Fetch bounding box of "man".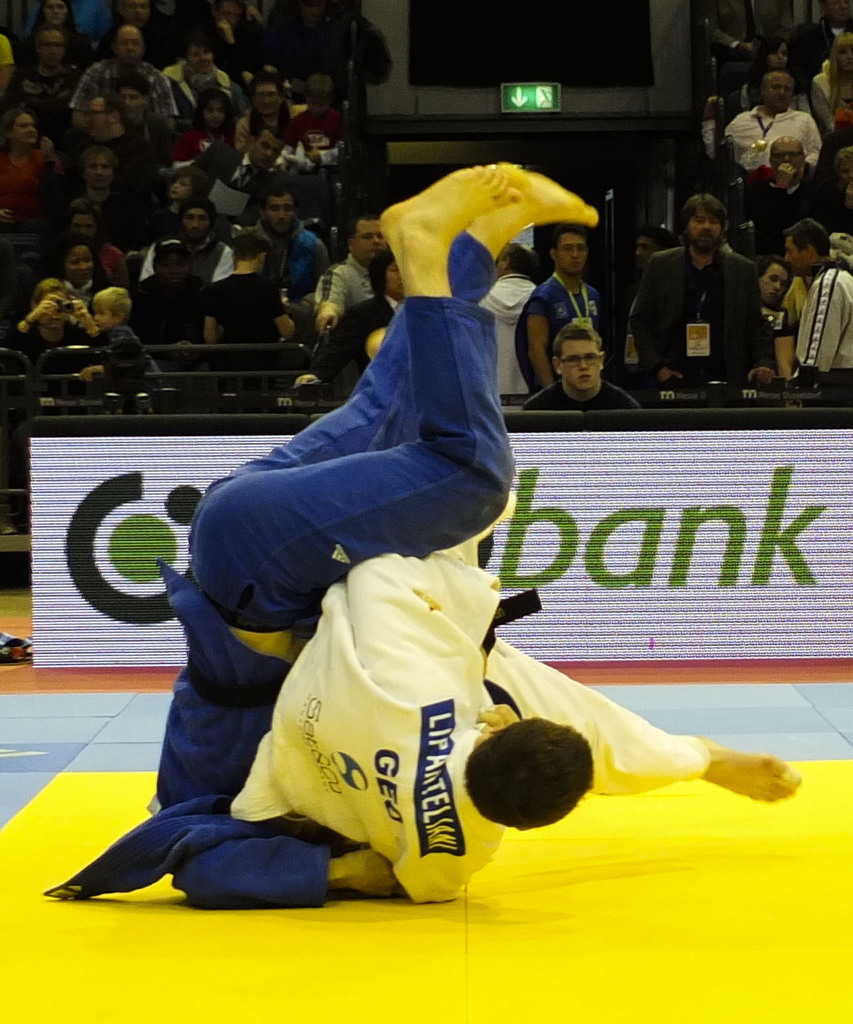
Bbox: bbox(624, 193, 766, 373).
